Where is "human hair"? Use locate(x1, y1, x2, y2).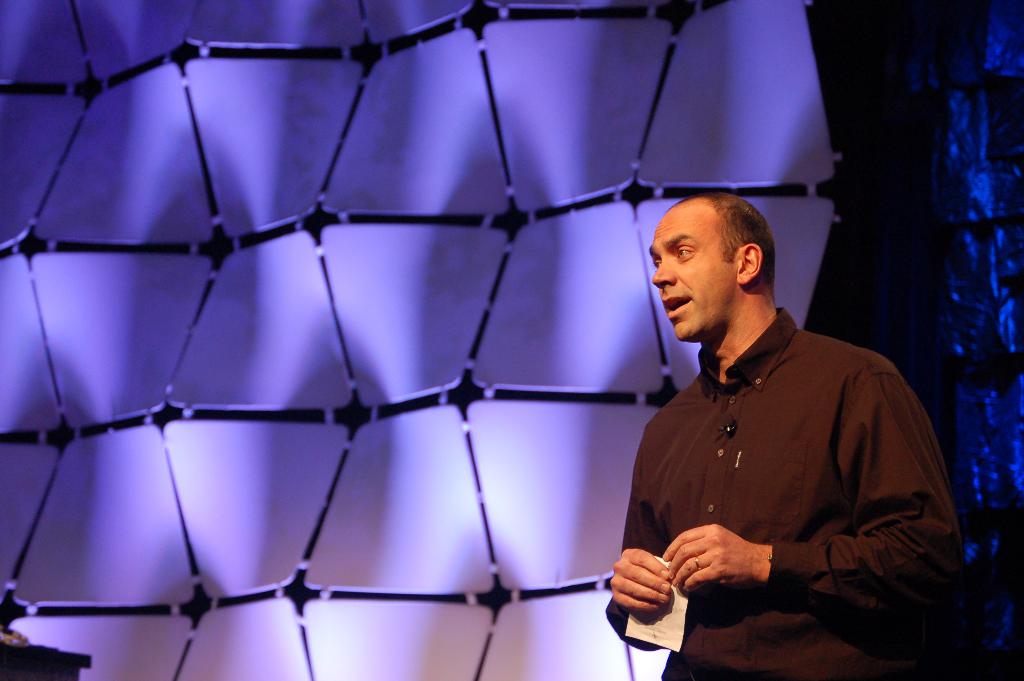
locate(671, 193, 780, 299).
